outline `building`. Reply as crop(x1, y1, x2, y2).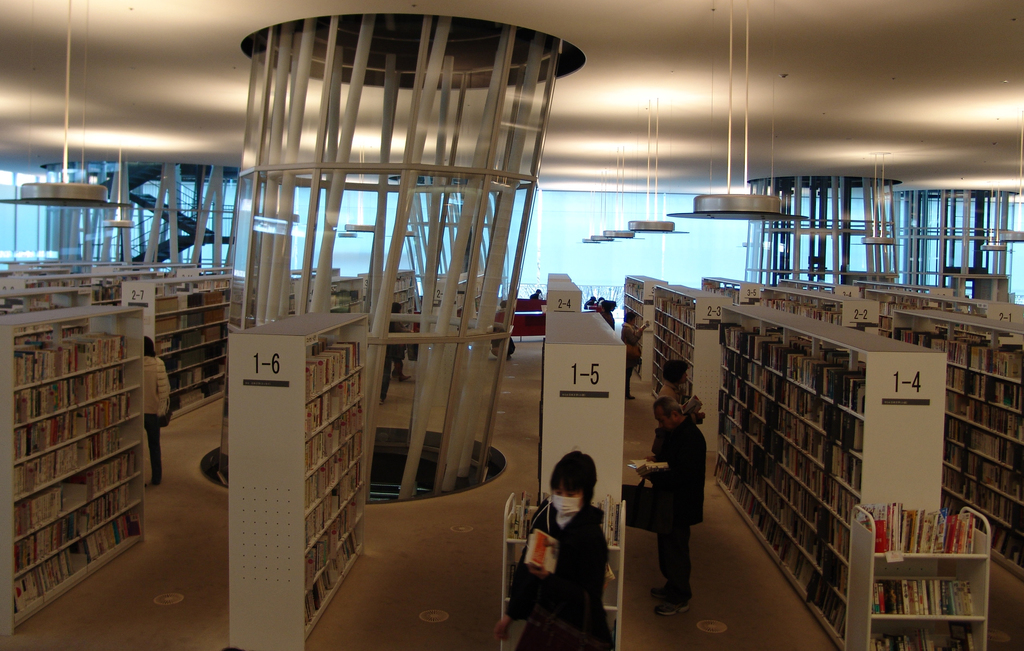
crop(0, 0, 1023, 650).
